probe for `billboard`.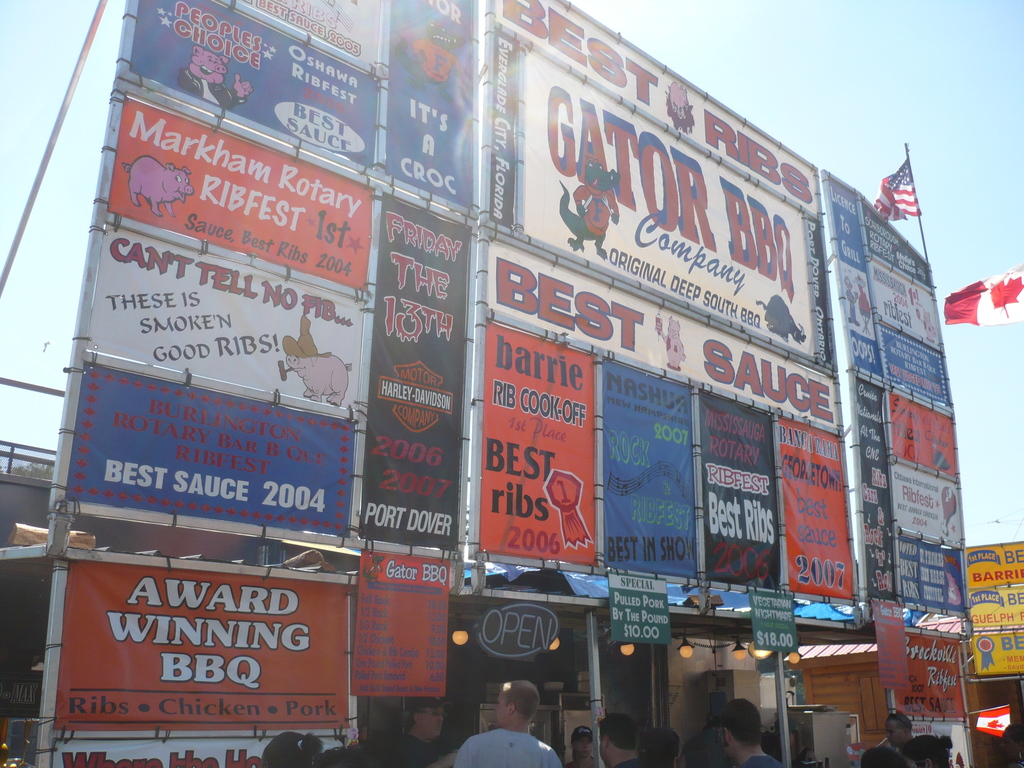
Probe result: (89, 244, 355, 402).
